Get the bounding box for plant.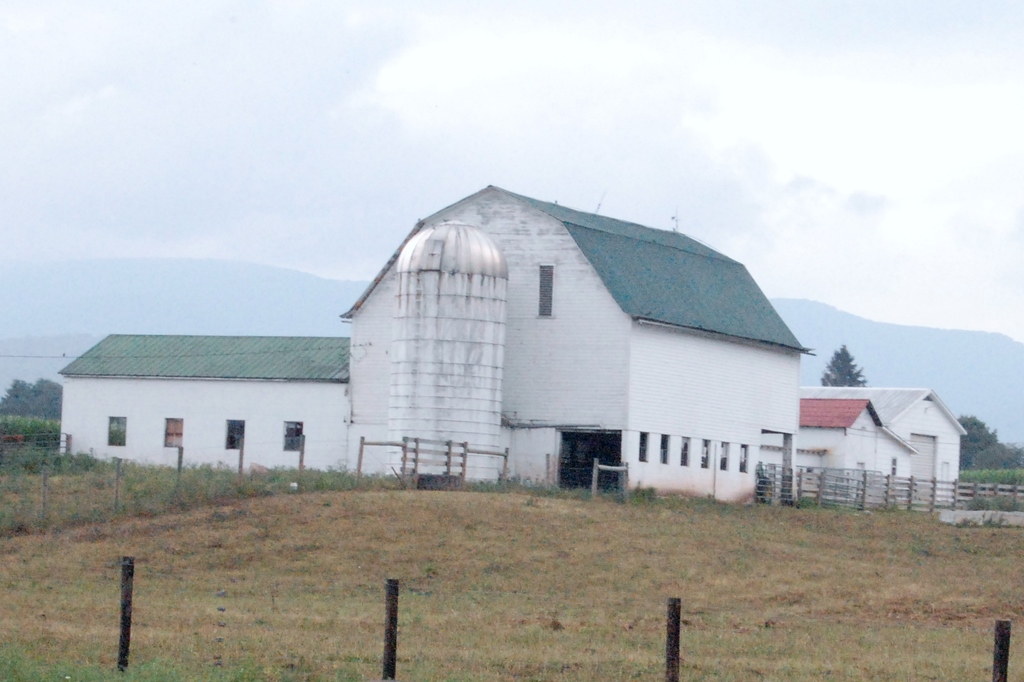
[952,512,1010,528].
